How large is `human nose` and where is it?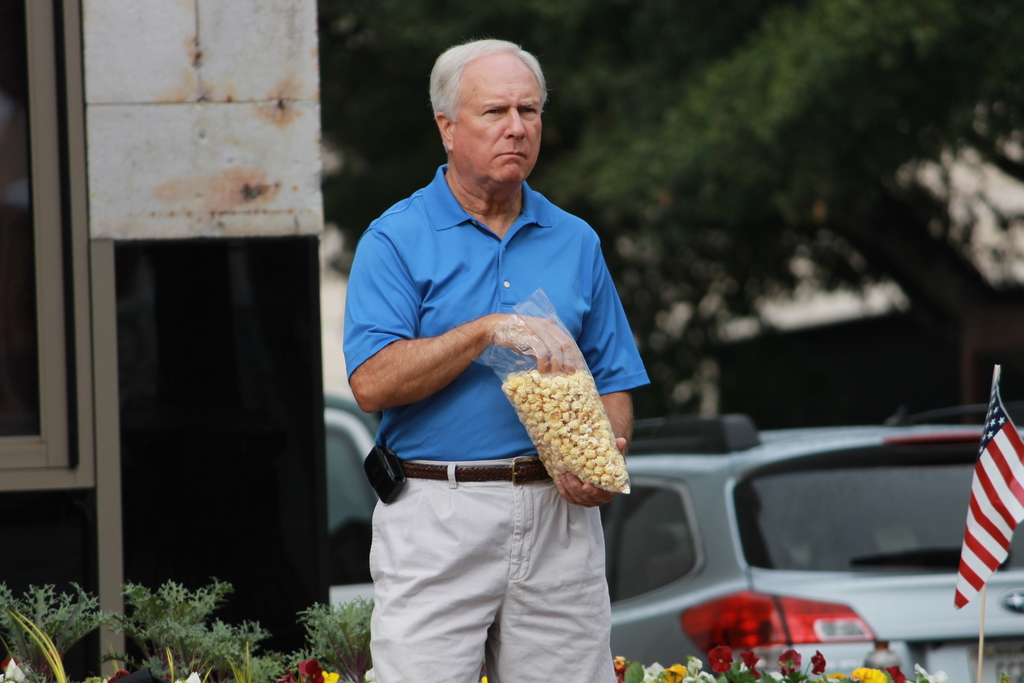
Bounding box: region(504, 108, 527, 141).
